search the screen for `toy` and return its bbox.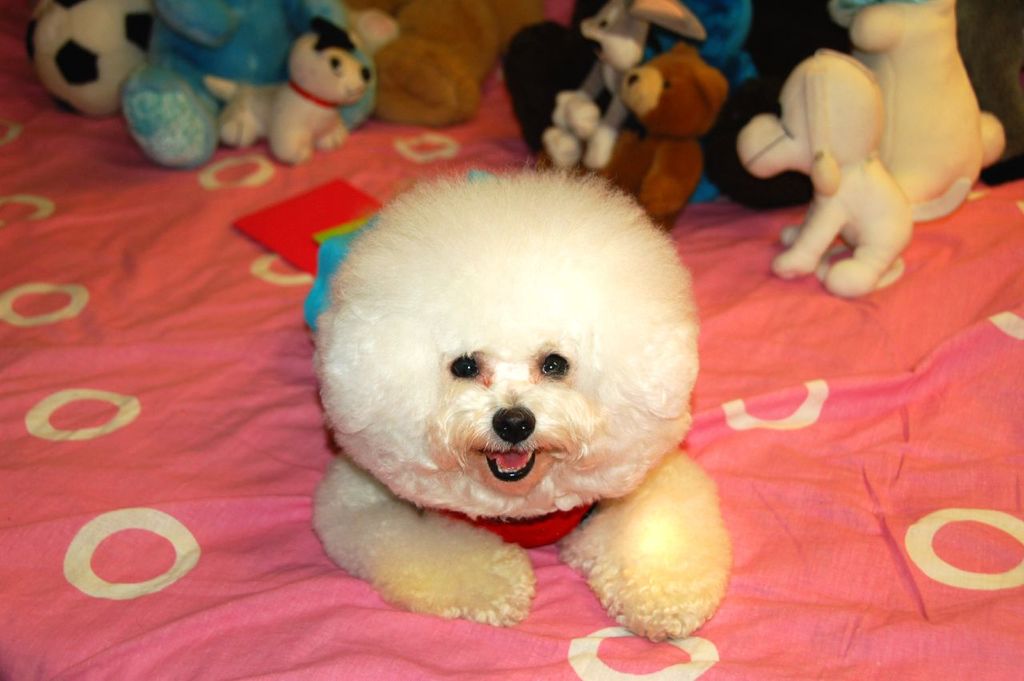
Found: BBox(516, 0, 705, 181).
